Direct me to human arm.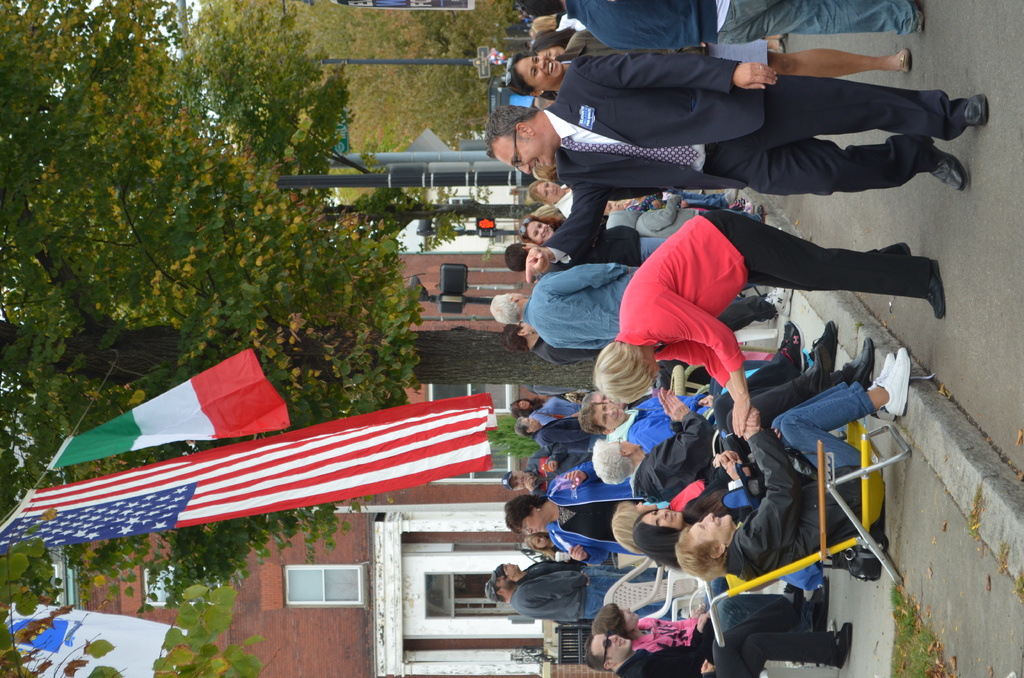
Direction: detection(563, 460, 601, 487).
